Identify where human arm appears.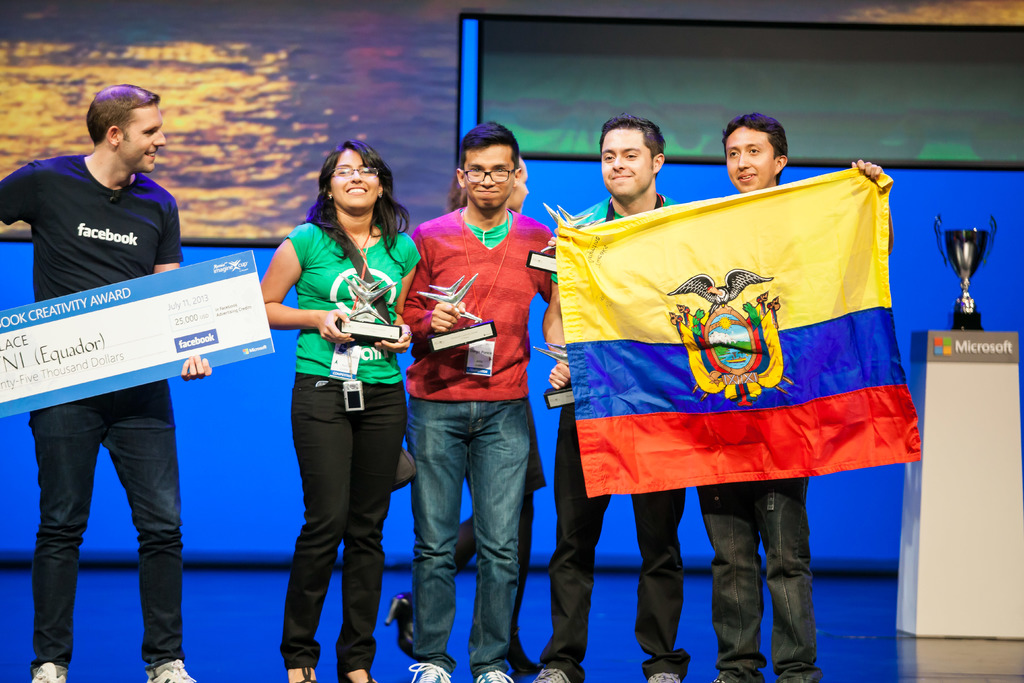
Appears at crop(145, 200, 222, 386).
